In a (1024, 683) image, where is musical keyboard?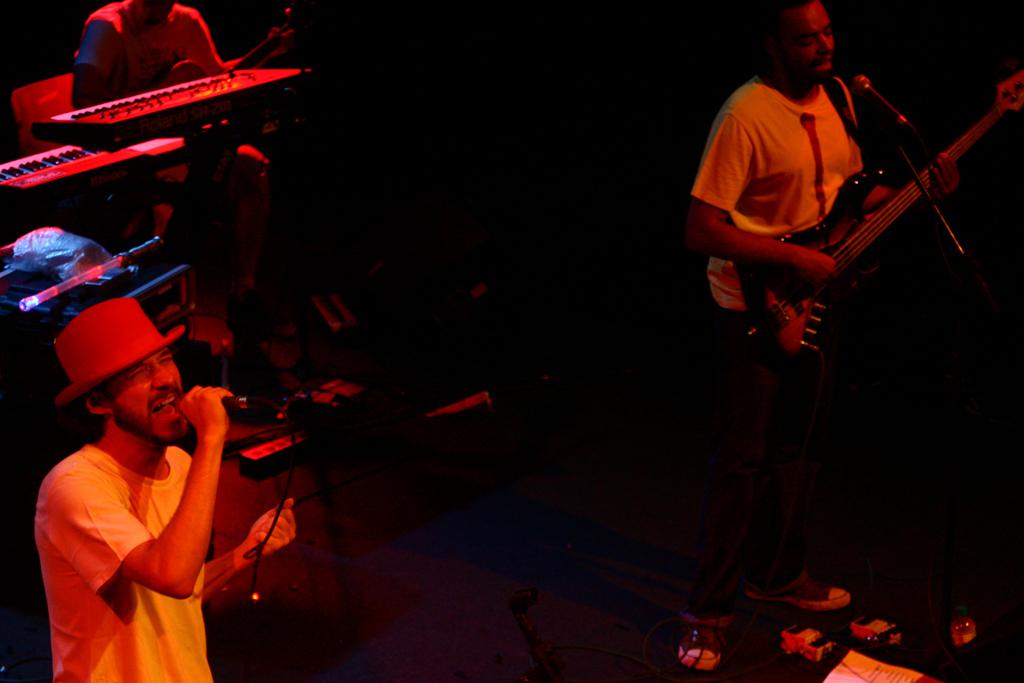
detection(0, 26, 312, 161).
